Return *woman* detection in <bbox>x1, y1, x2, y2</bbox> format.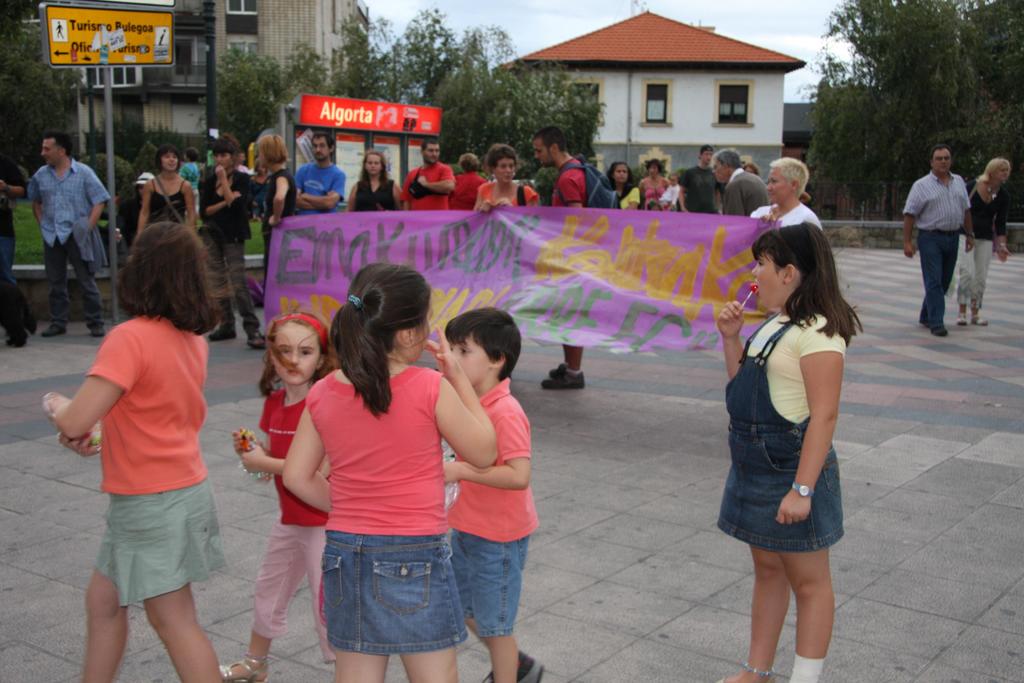
<bbox>641, 160, 669, 209</bbox>.
